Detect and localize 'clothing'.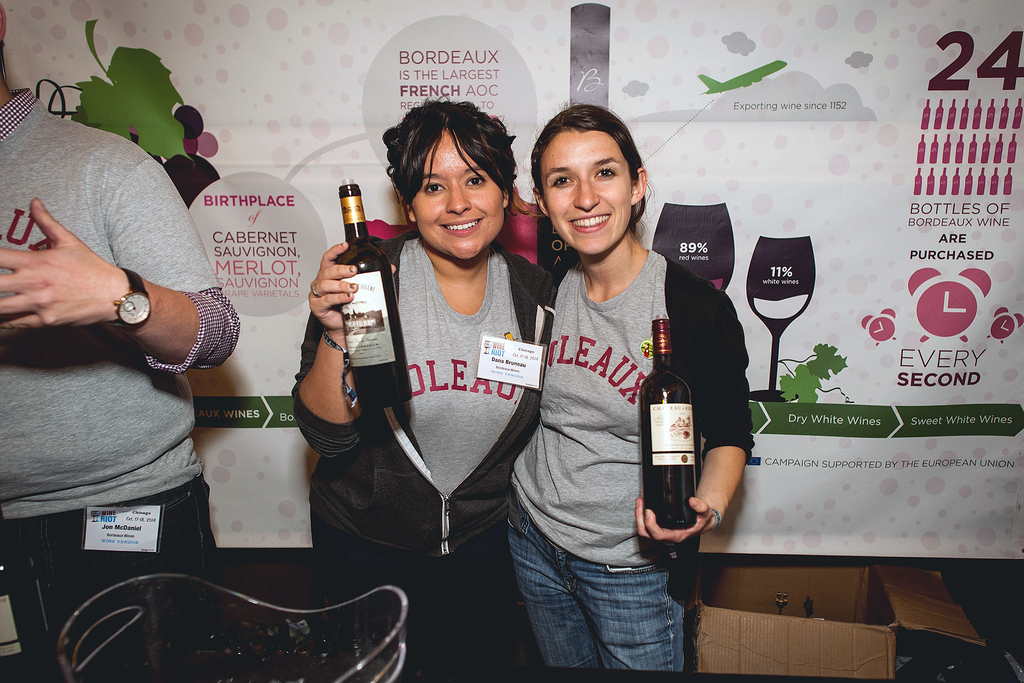
Localized at [504,260,751,682].
